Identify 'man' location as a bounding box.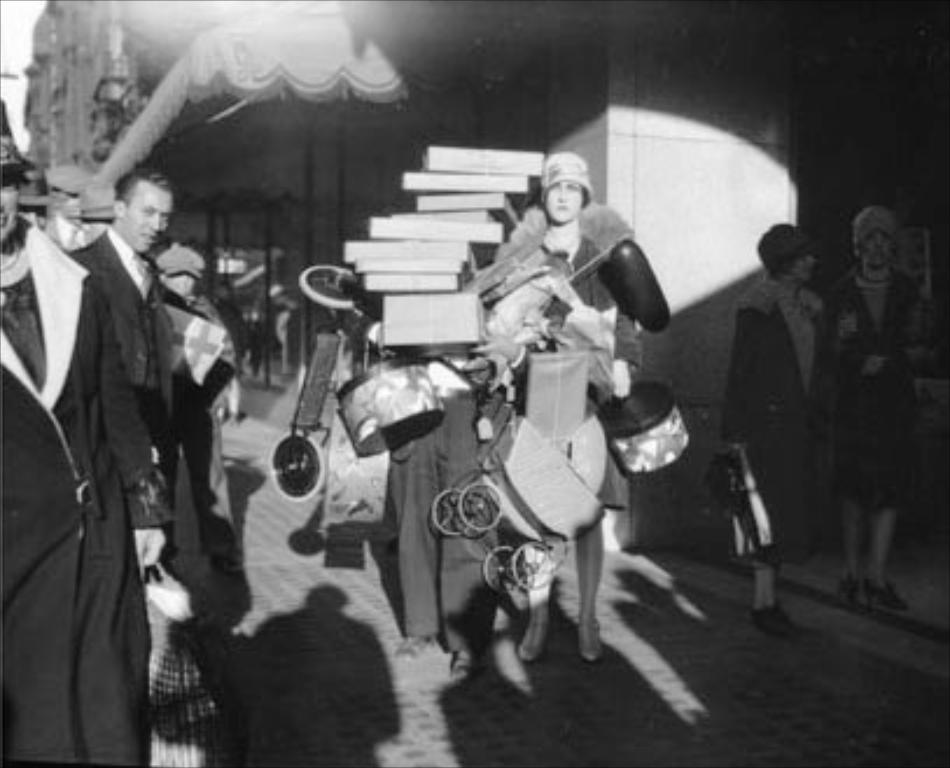
154/245/238/574.
